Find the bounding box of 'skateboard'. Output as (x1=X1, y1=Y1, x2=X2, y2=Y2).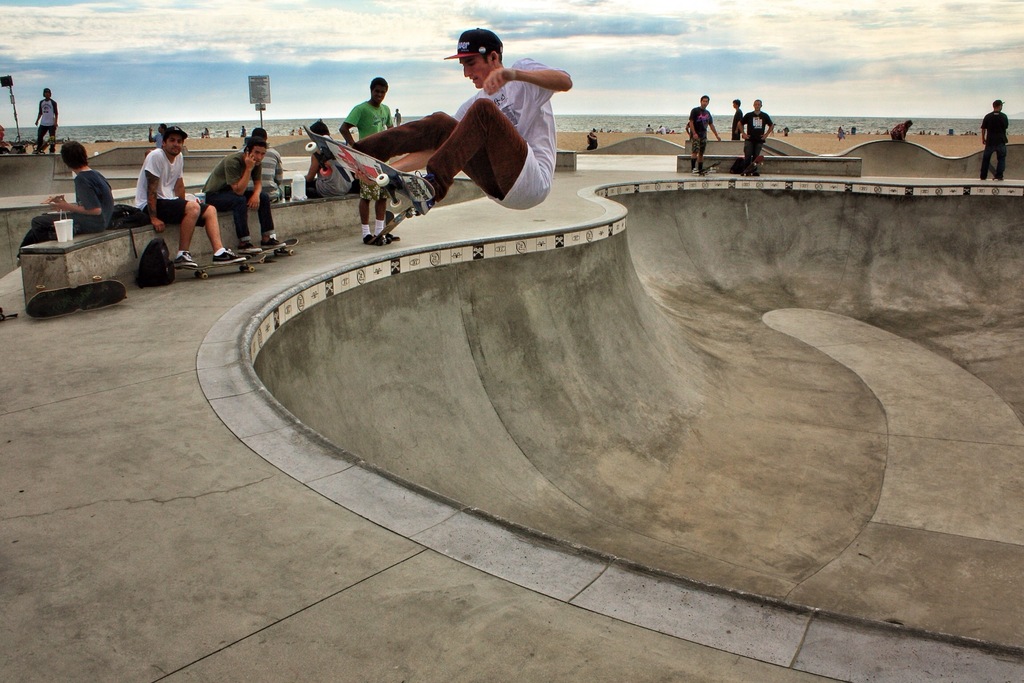
(x1=305, y1=124, x2=436, y2=213).
